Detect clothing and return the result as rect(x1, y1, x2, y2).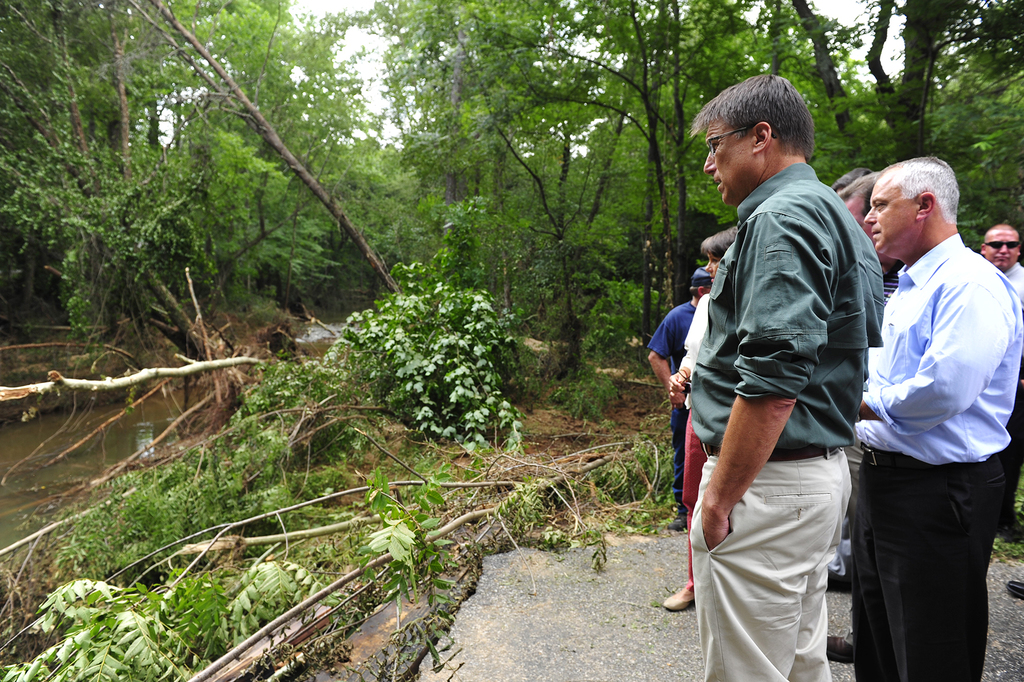
rect(688, 162, 886, 681).
